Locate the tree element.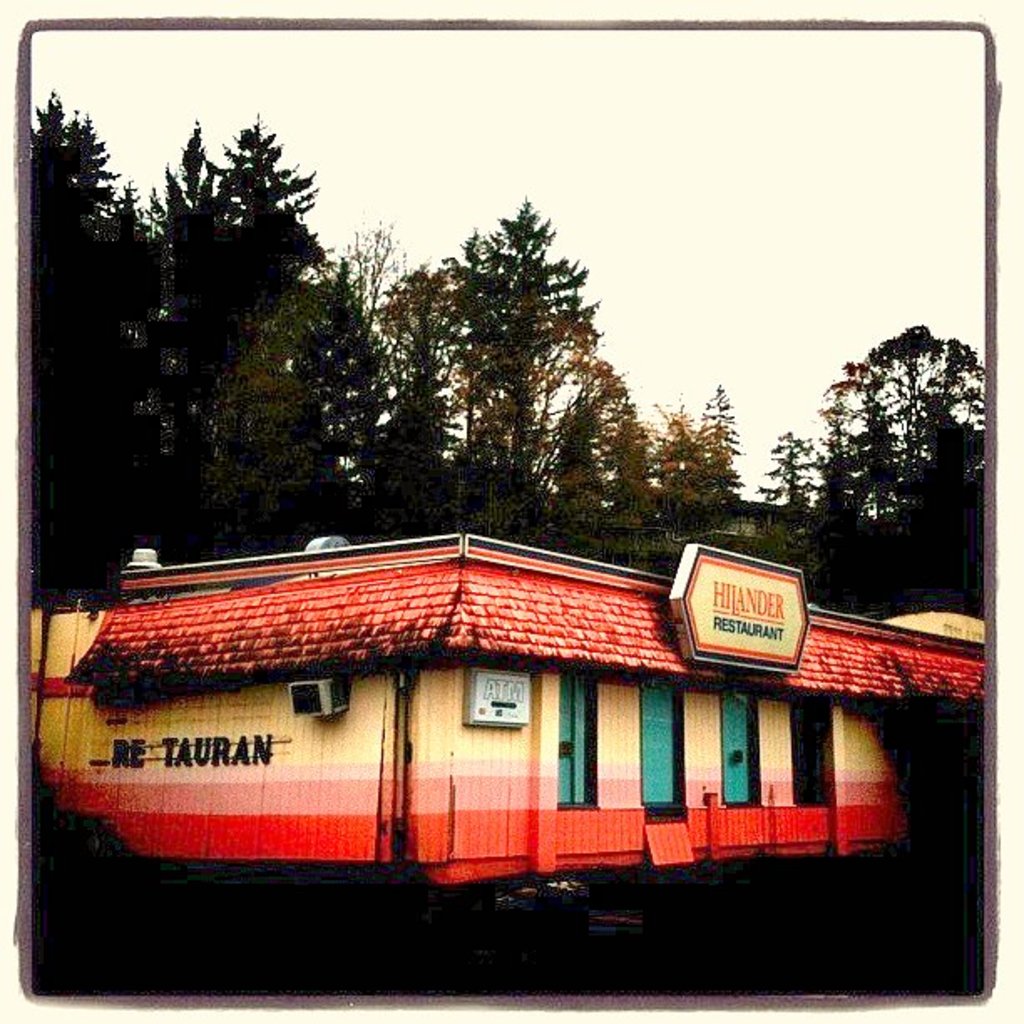
Element bbox: 790/330/994/612.
